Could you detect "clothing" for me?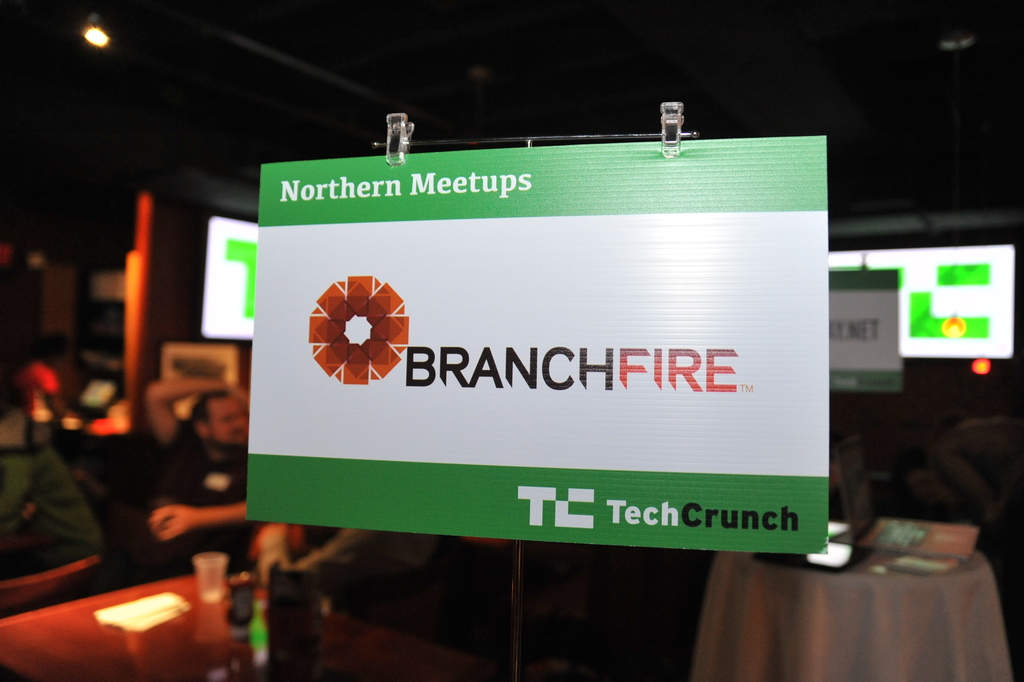
Detection result: [0, 414, 102, 560].
